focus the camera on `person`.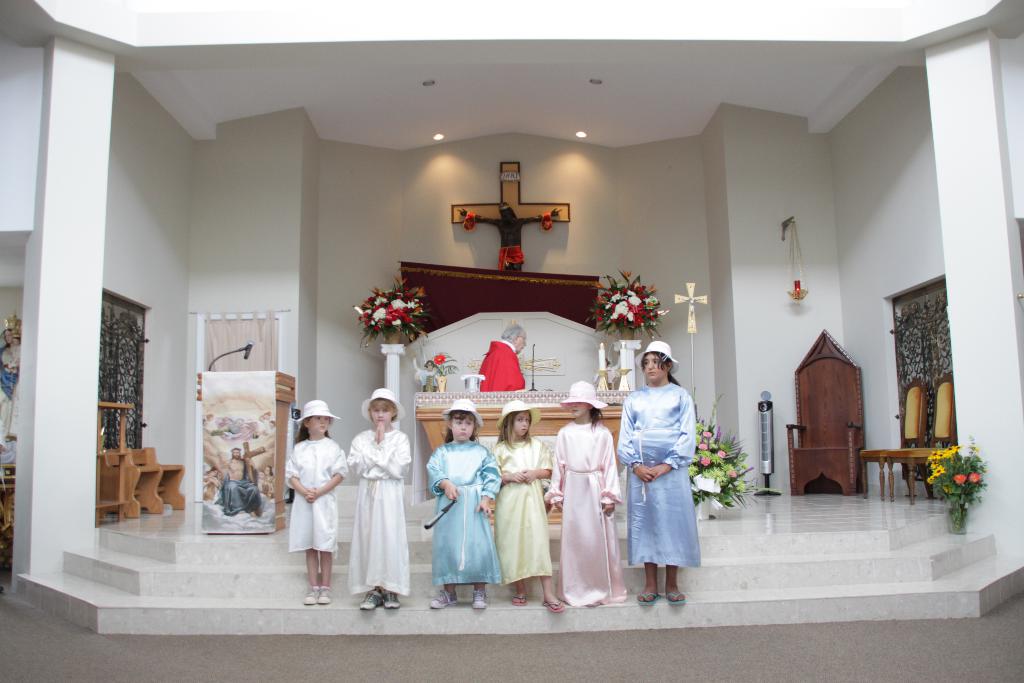
Focus region: x1=488 y1=399 x2=568 y2=610.
